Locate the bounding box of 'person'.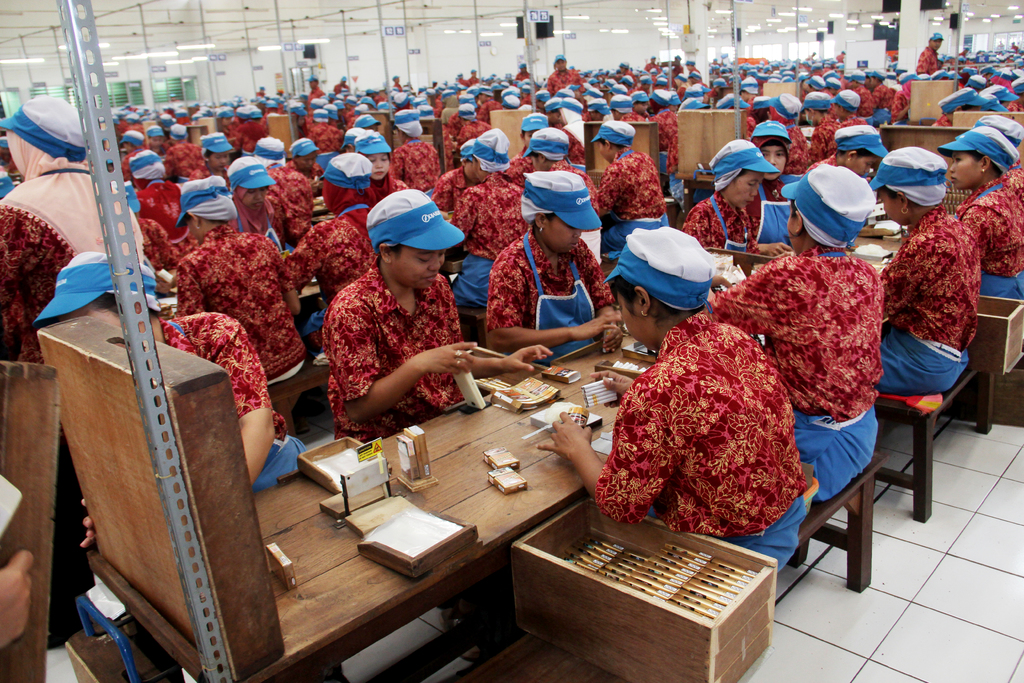
Bounding box: 232,155,289,255.
